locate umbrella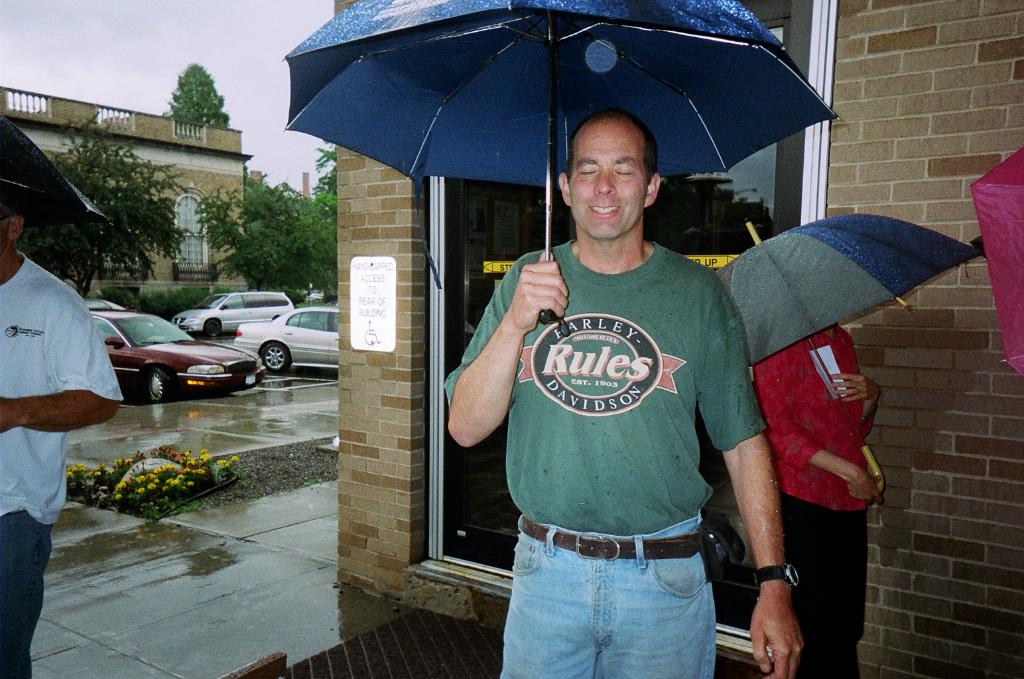
Rect(717, 219, 984, 499)
